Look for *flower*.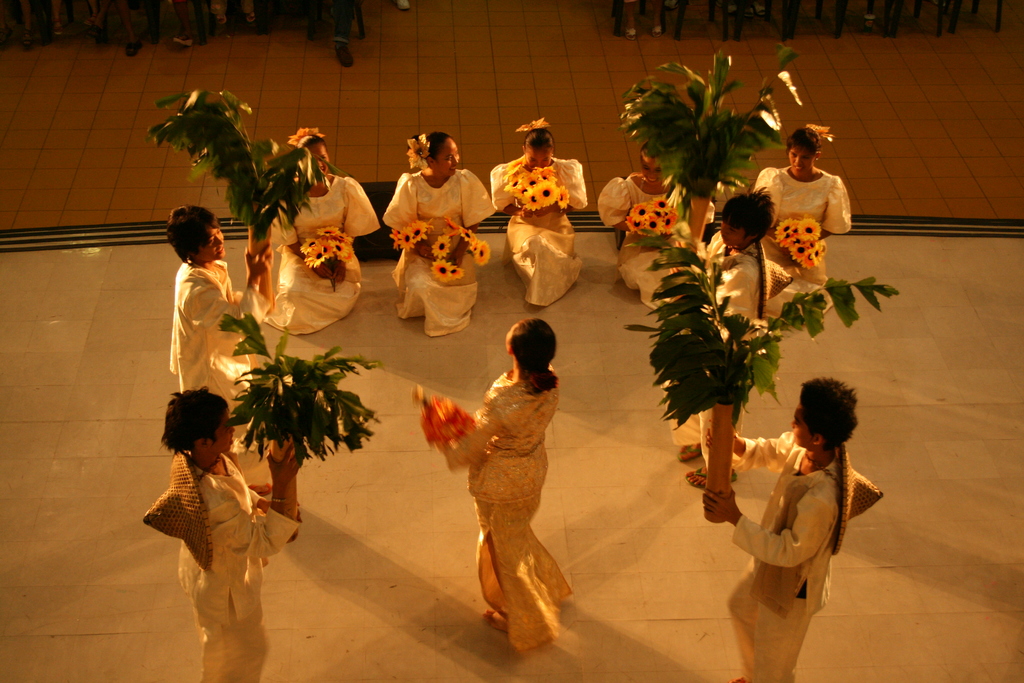
Found: (left=463, top=226, right=476, bottom=244).
